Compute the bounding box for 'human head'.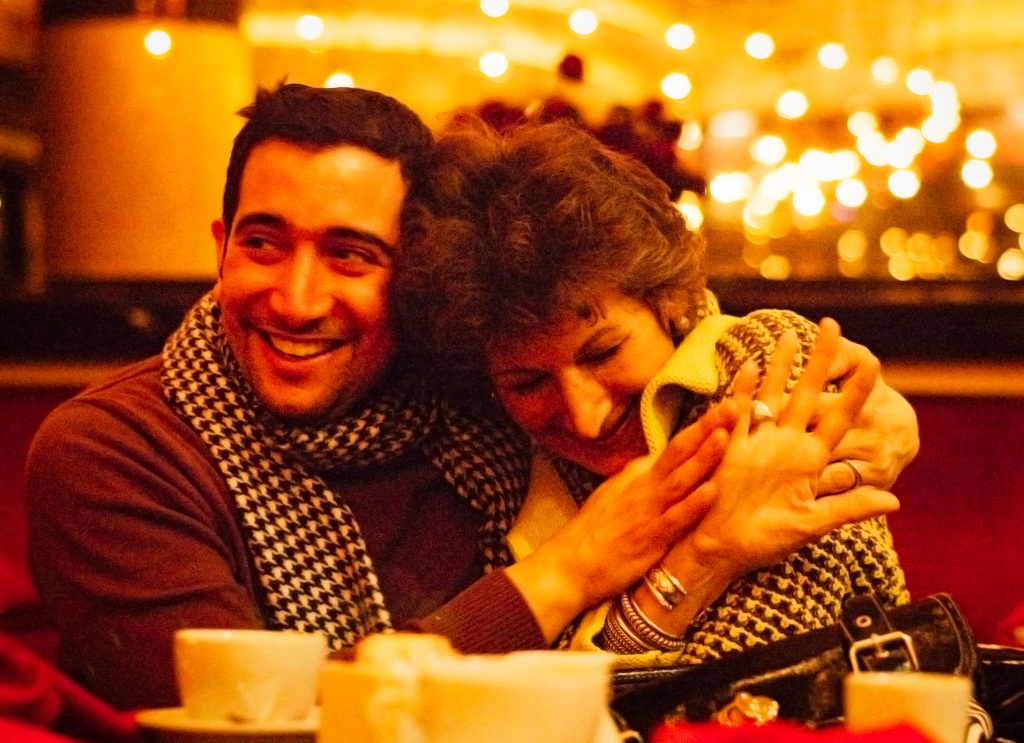
l=193, t=90, r=405, b=365.
